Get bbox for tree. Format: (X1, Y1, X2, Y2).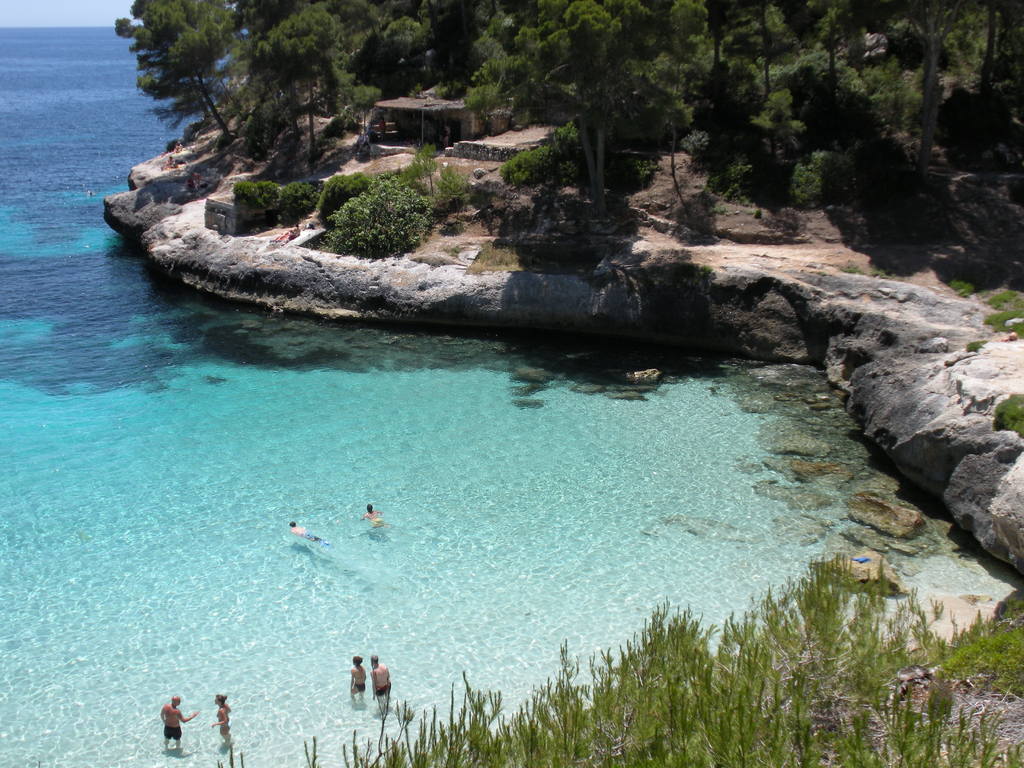
(477, 0, 572, 111).
